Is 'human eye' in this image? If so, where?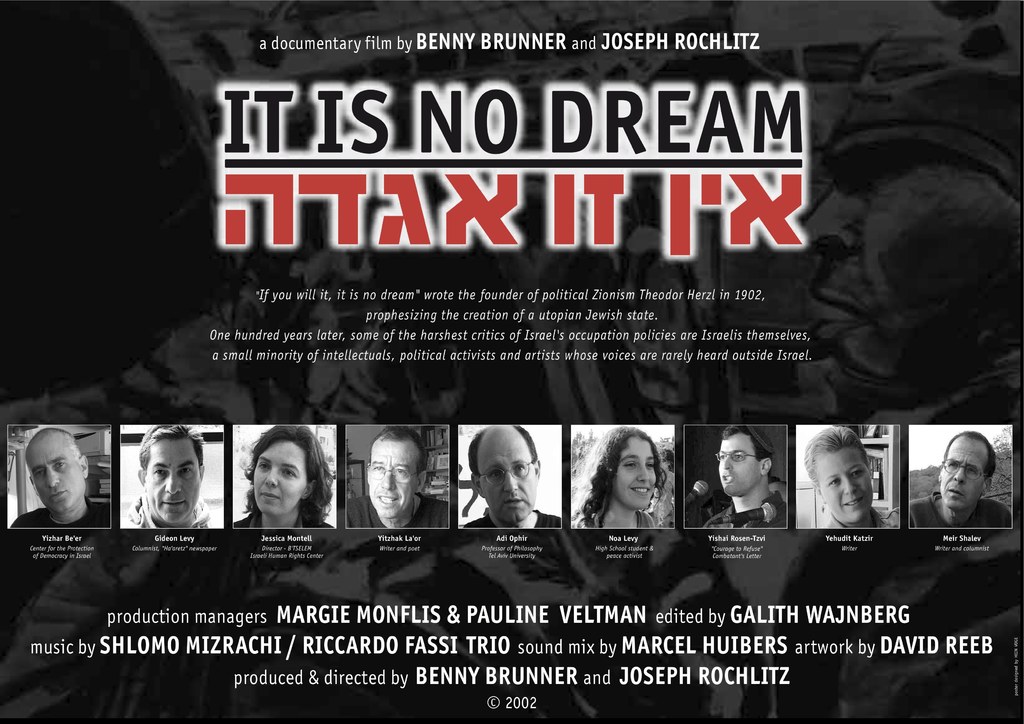
Yes, at box(511, 459, 529, 476).
